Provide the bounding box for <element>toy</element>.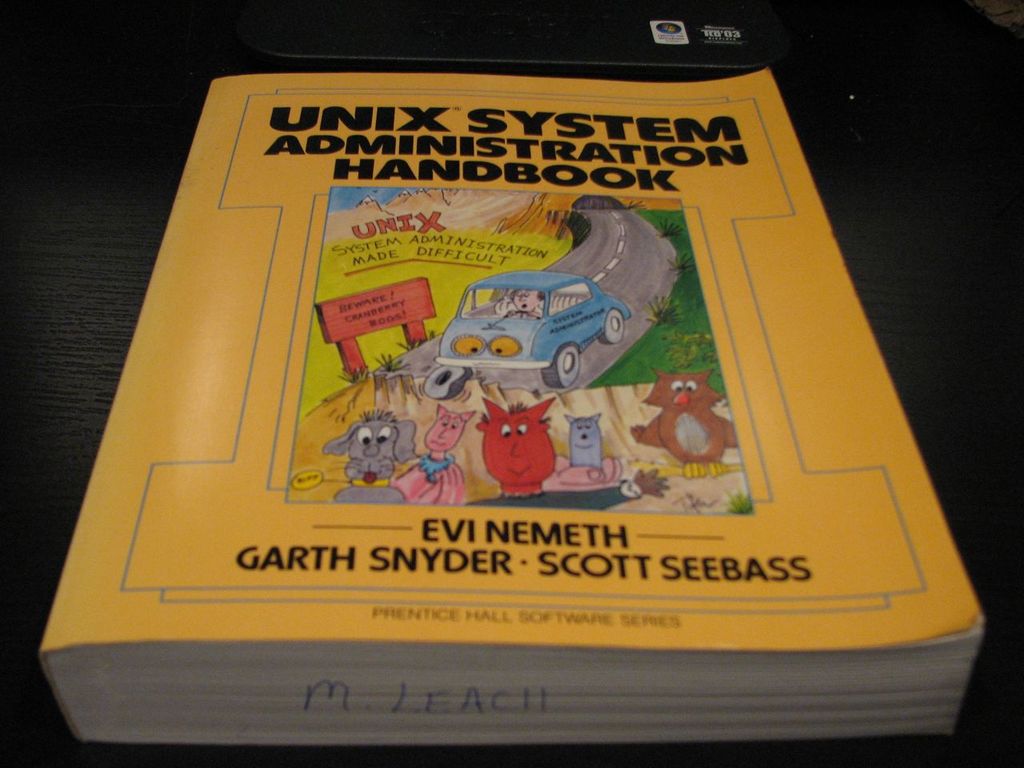
locate(432, 270, 632, 398).
